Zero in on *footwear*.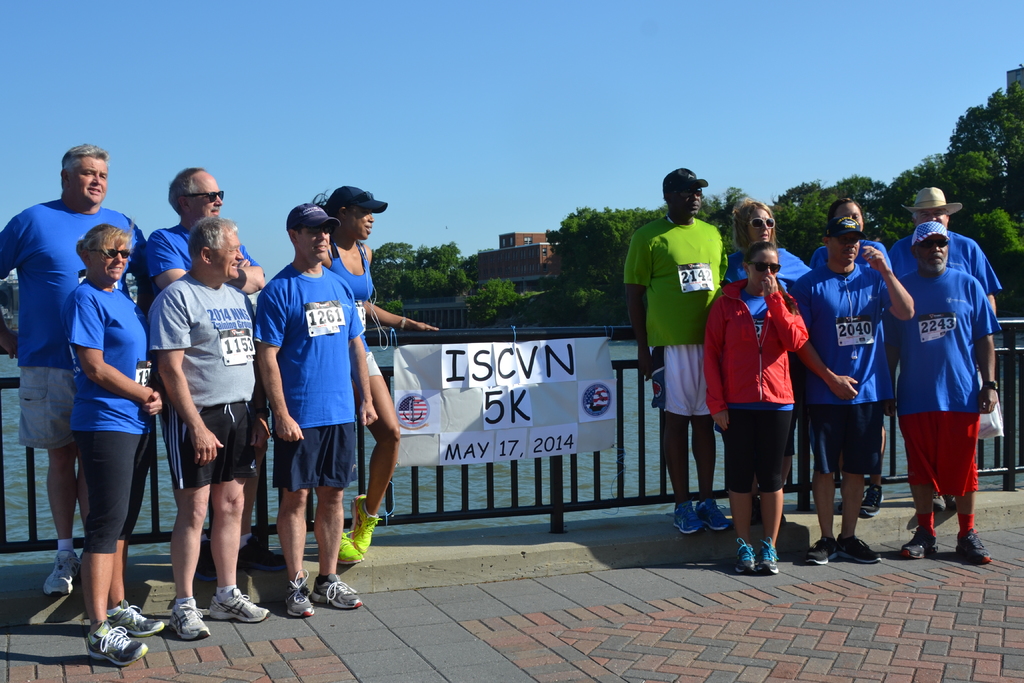
Zeroed in: BBox(862, 484, 886, 513).
